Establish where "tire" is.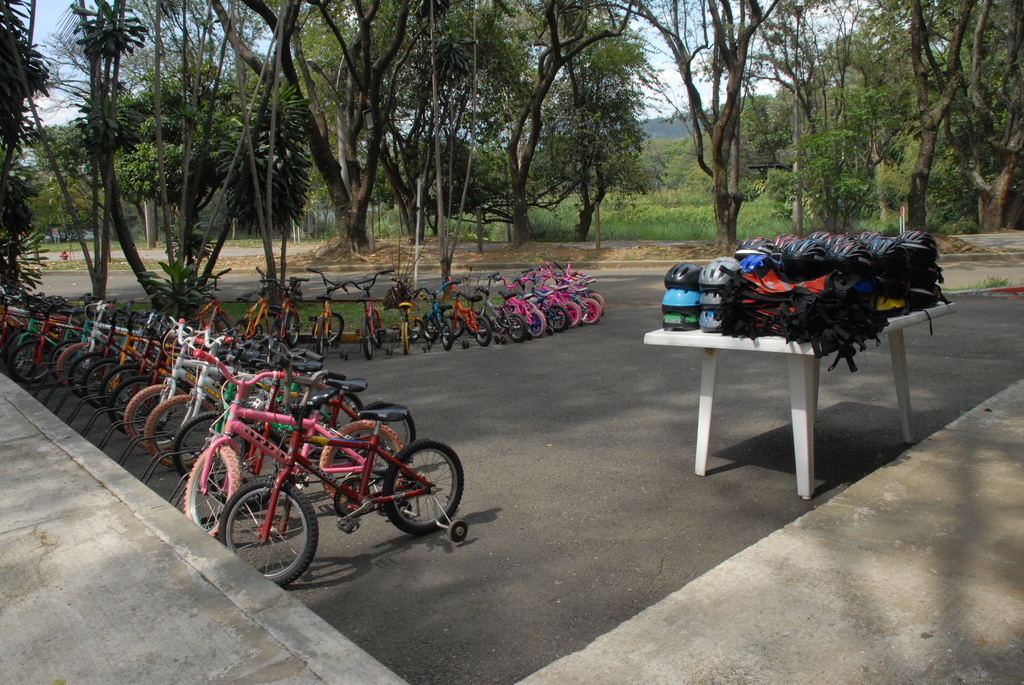
Established at 12 326 45 350.
